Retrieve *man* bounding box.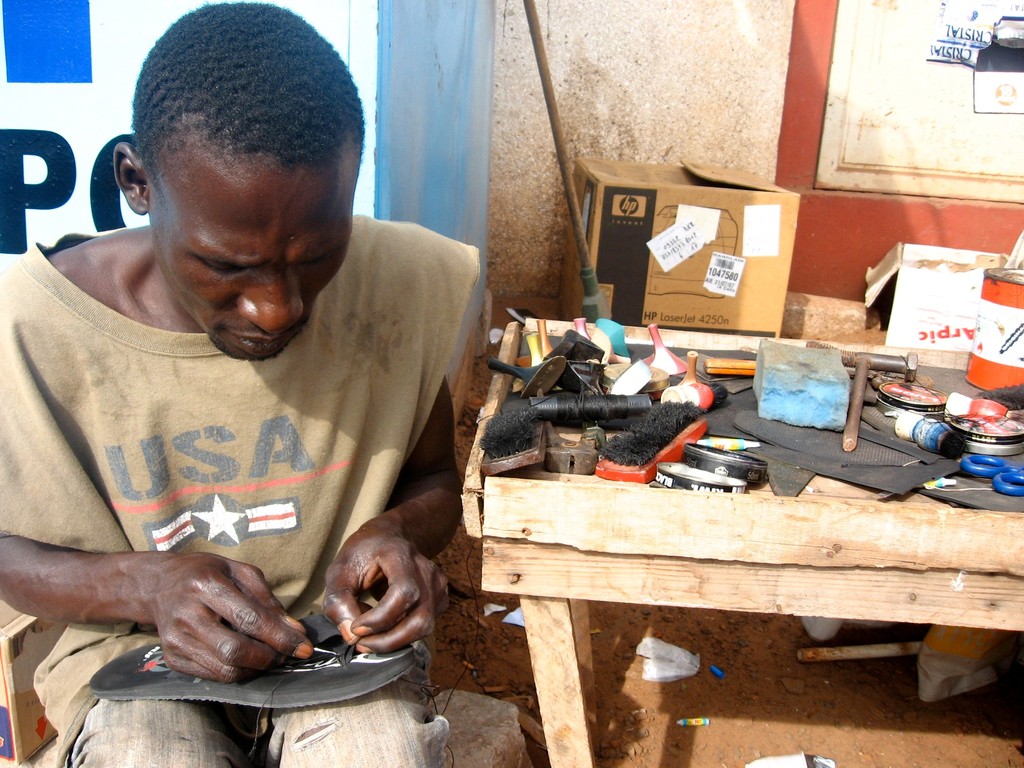
Bounding box: [left=0, top=1, right=481, bottom=767].
